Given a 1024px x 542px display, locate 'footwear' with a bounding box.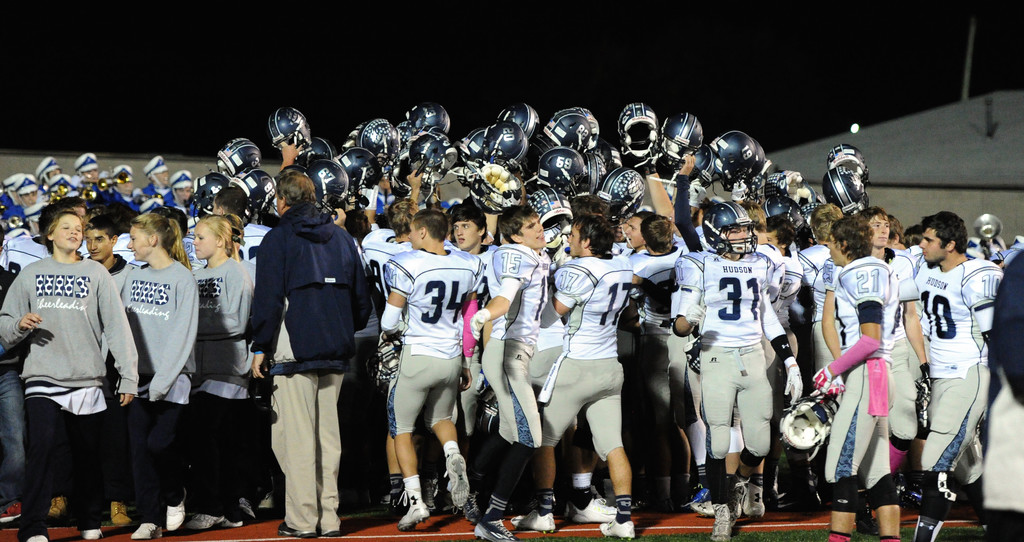
Located: (x1=0, y1=501, x2=22, y2=522).
